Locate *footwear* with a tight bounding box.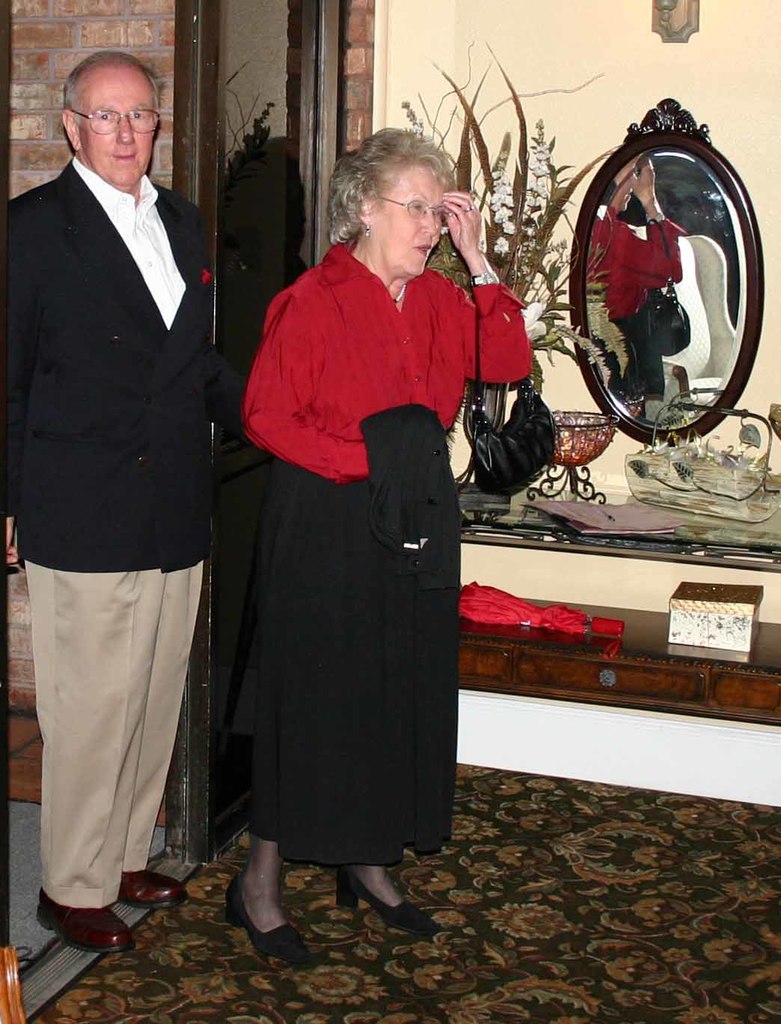
39, 887, 137, 948.
